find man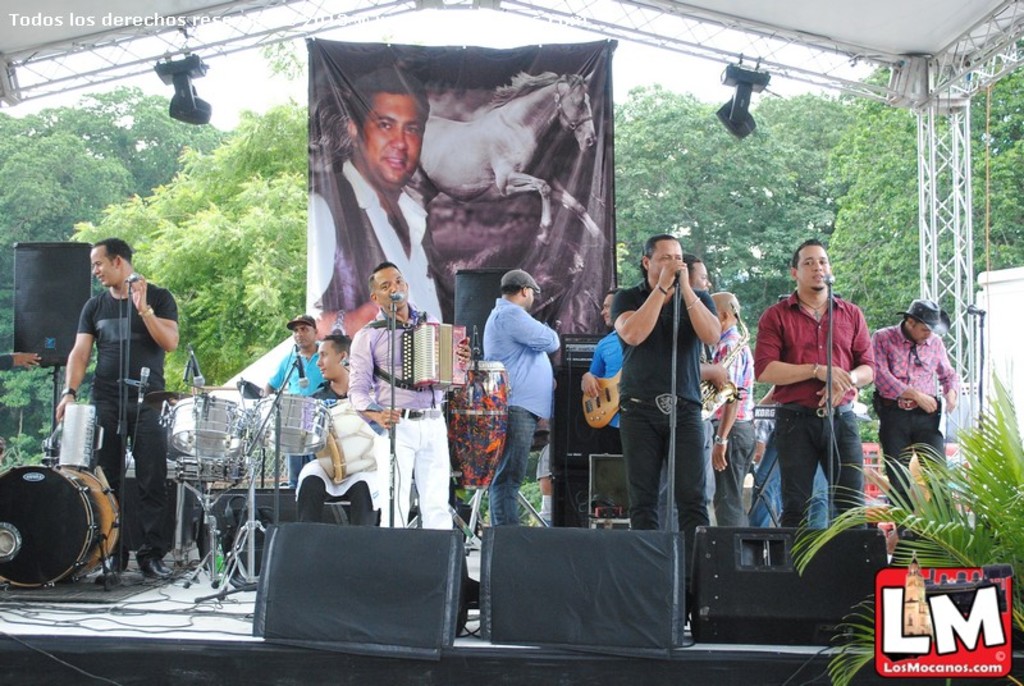
box(307, 70, 442, 326)
